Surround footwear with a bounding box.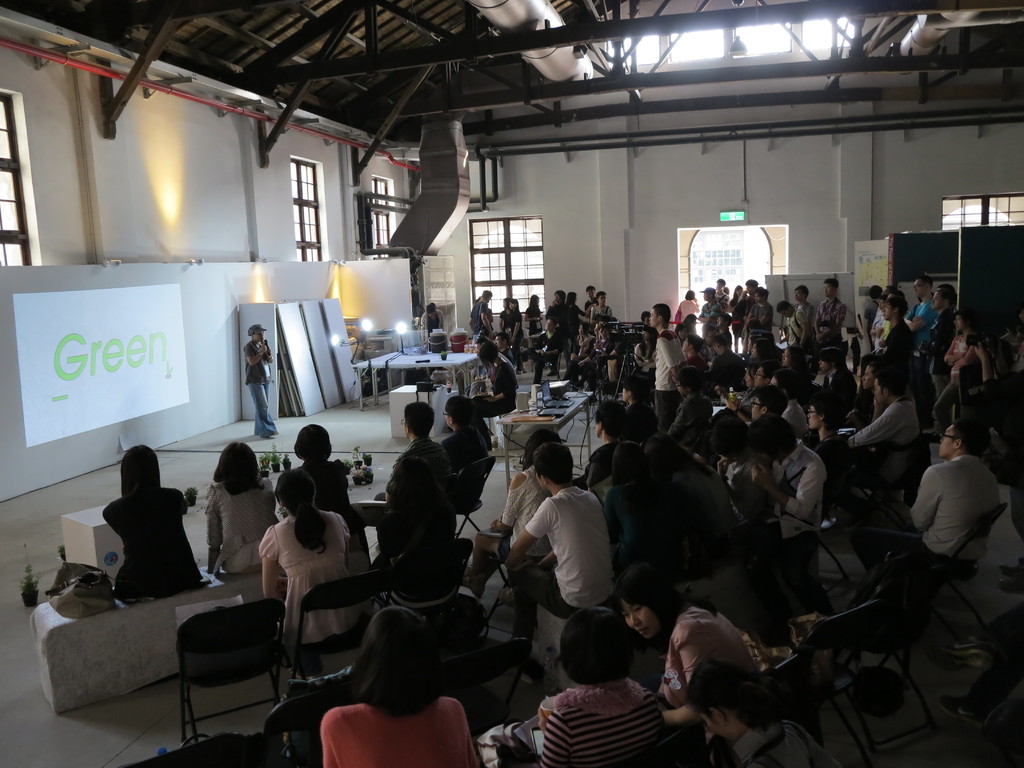
(x1=289, y1=671, x2=323, y2=682).
